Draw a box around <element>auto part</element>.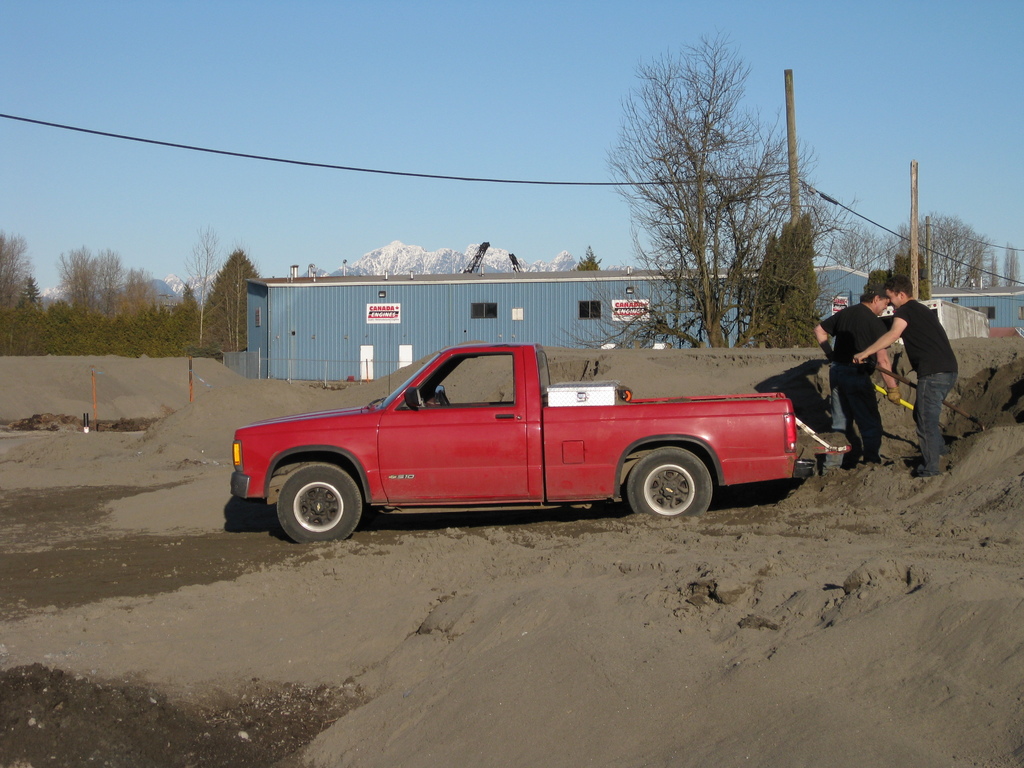
[x1=626, y1=445, x2=719, y2=522].
